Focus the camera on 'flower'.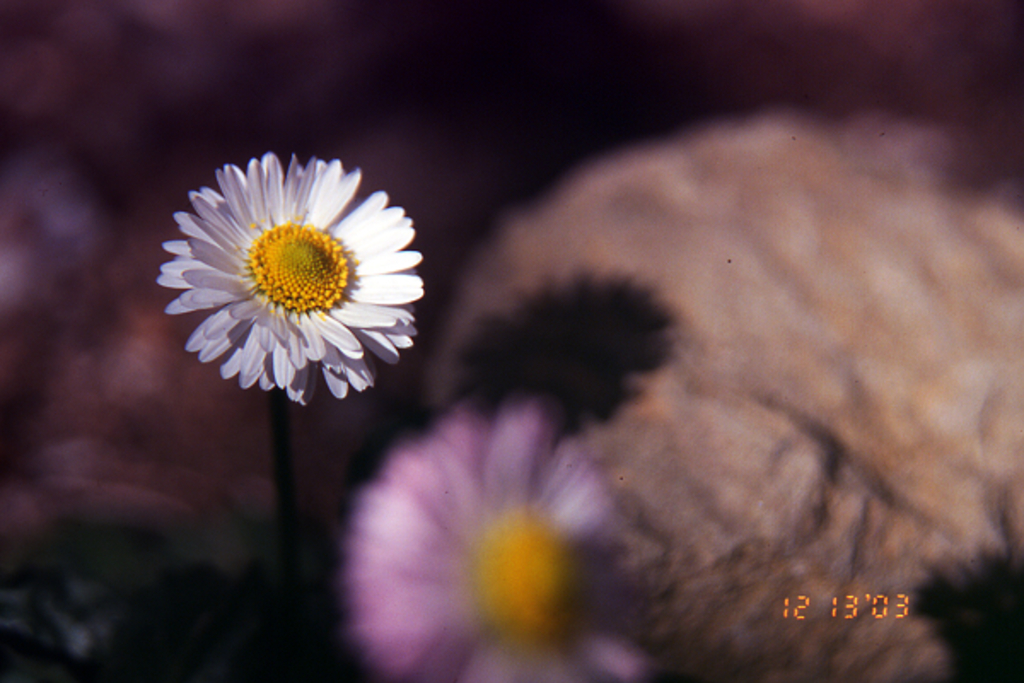
Focus region: left=341, top=394, right=671, bottom=681.
